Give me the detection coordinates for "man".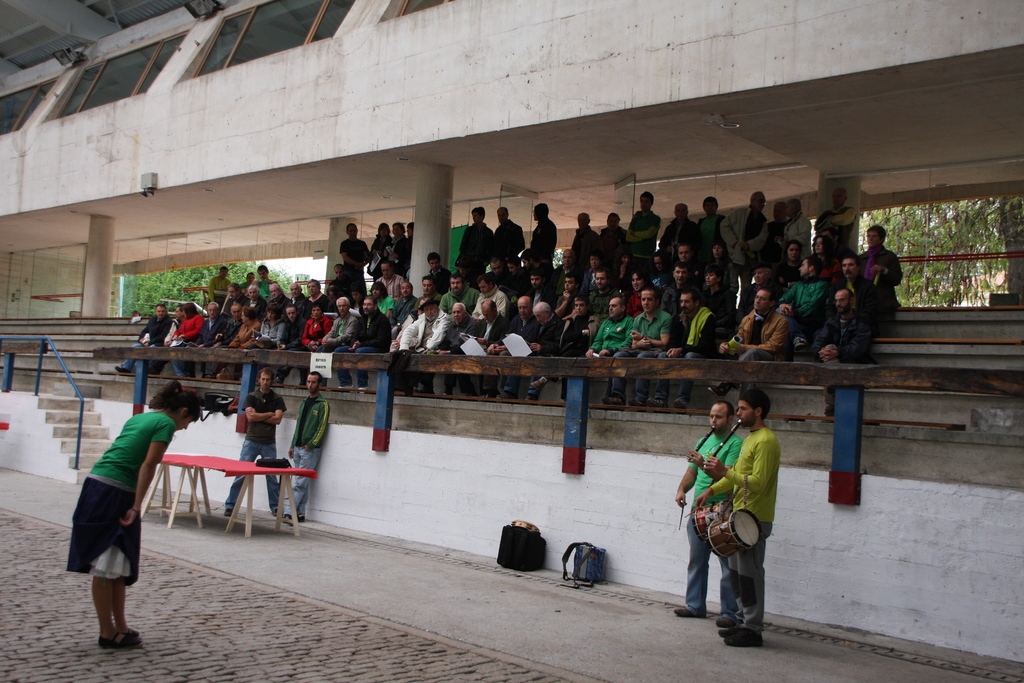
box=[673, 399, 744, 625].
